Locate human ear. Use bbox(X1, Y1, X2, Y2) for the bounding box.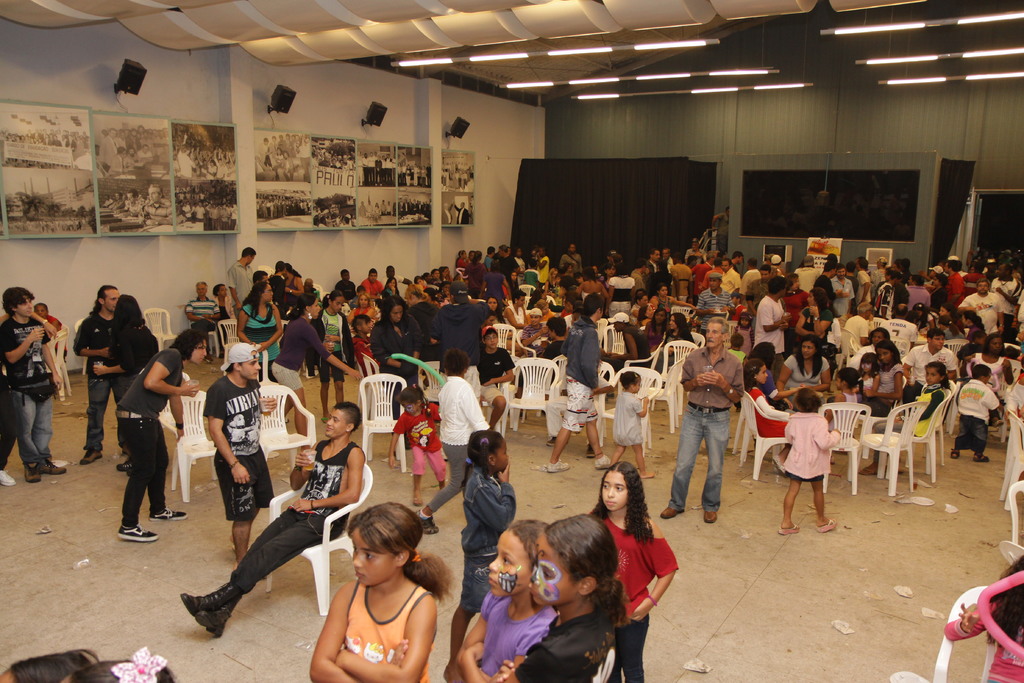
bbox(304, 305, 311, 314).
